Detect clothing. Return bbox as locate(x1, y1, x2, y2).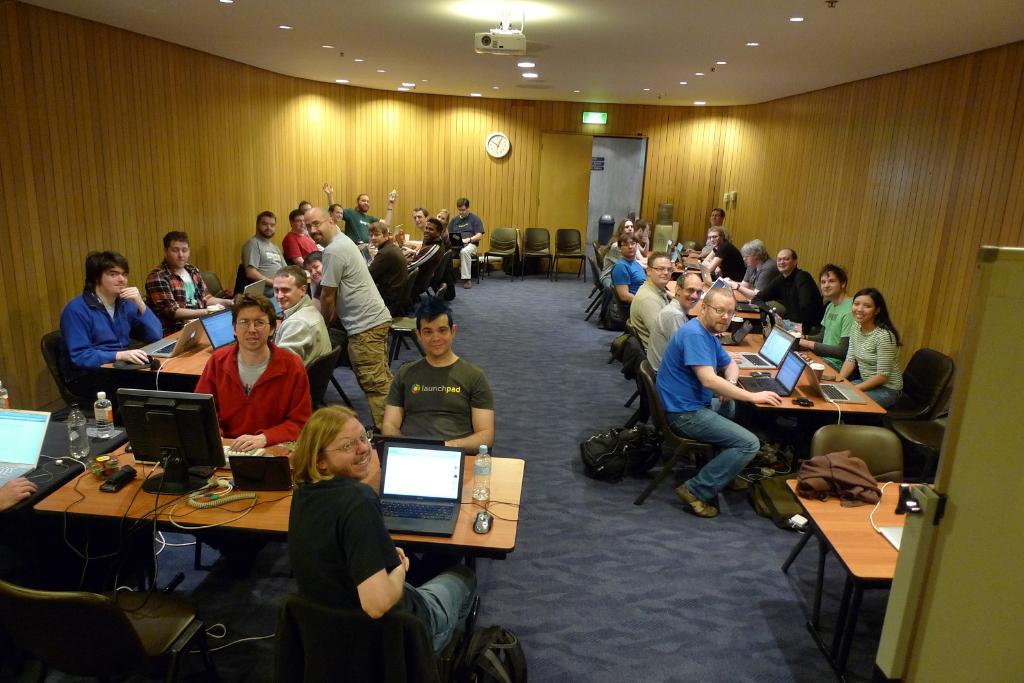
locate(448, 210, 481, 274).
